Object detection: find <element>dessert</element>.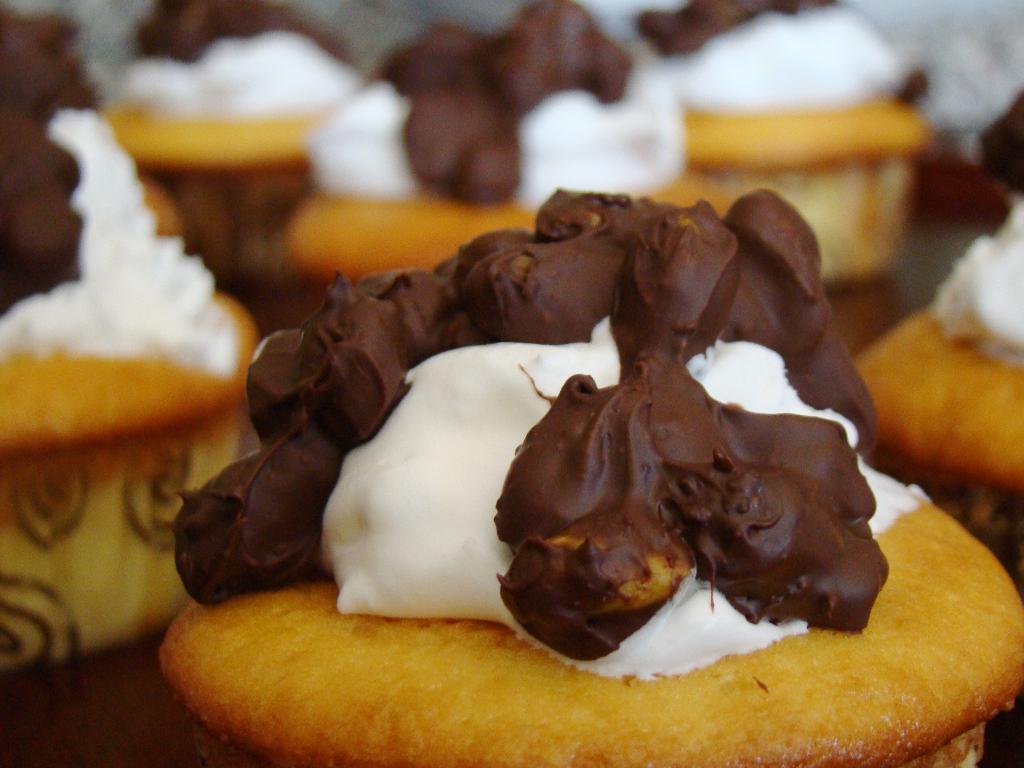
select_region(629, 0, 929, 292).
